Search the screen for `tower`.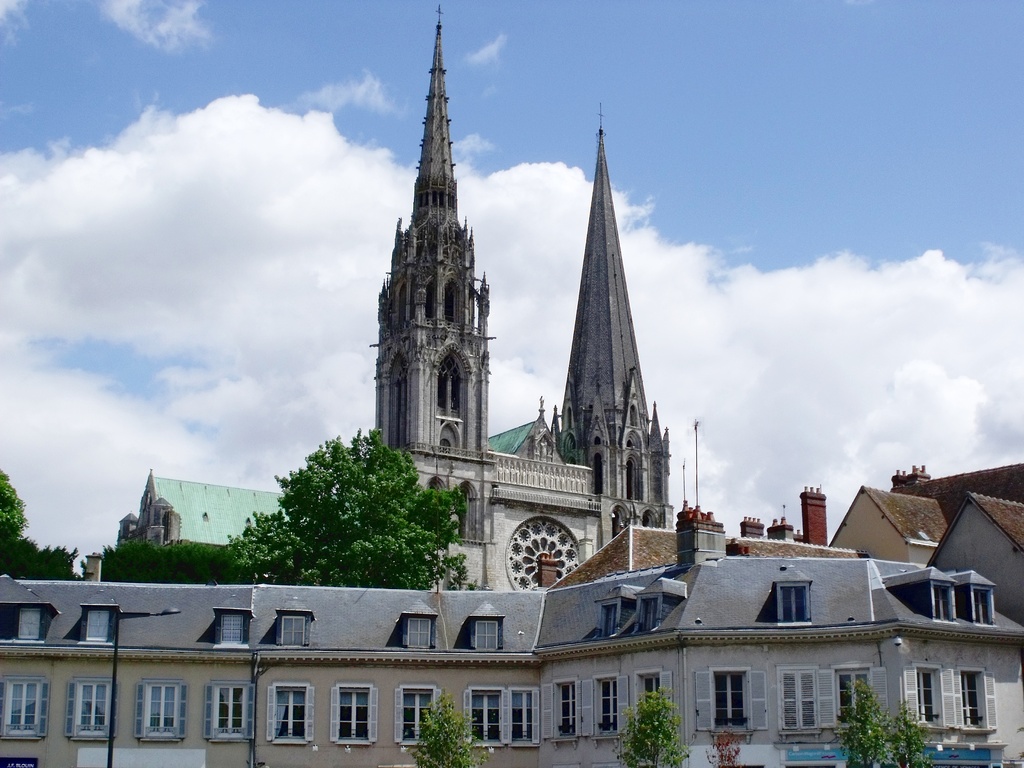
Found at box(370, 0, 495, 589).
